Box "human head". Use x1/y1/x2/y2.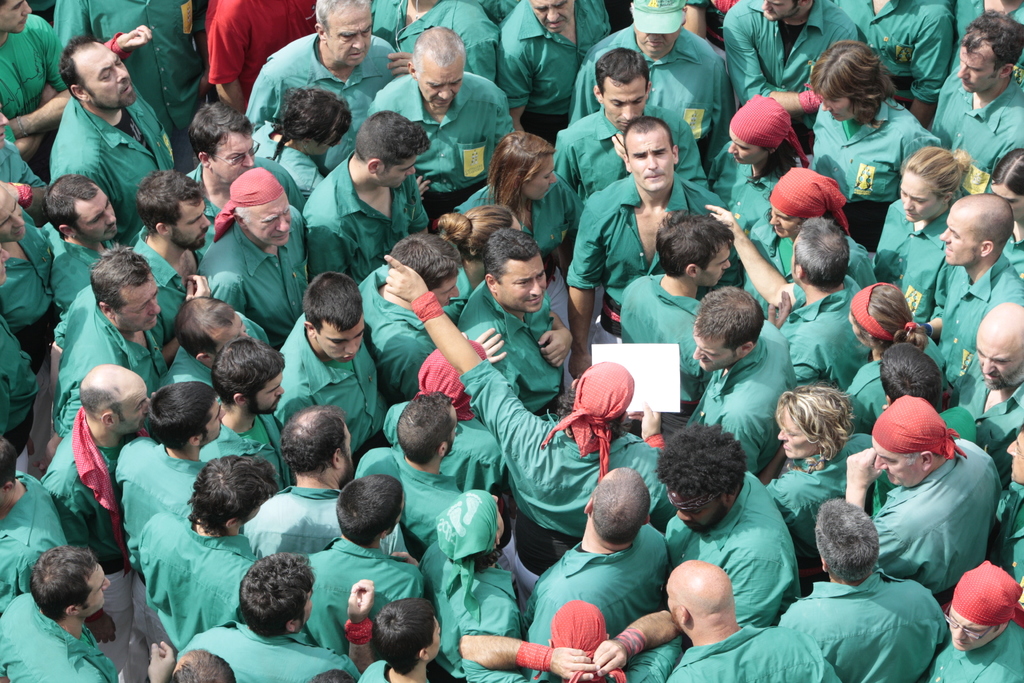
149/382/227/451.
